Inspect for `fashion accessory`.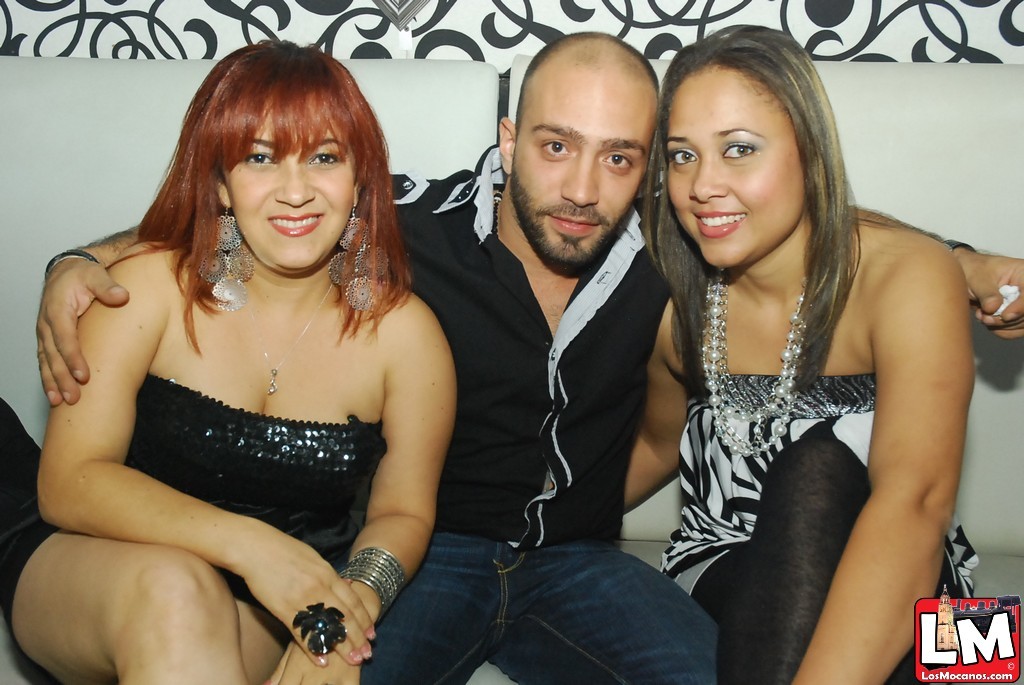
Inspection: x1=292, y1=597, x2=345, y2=654.
